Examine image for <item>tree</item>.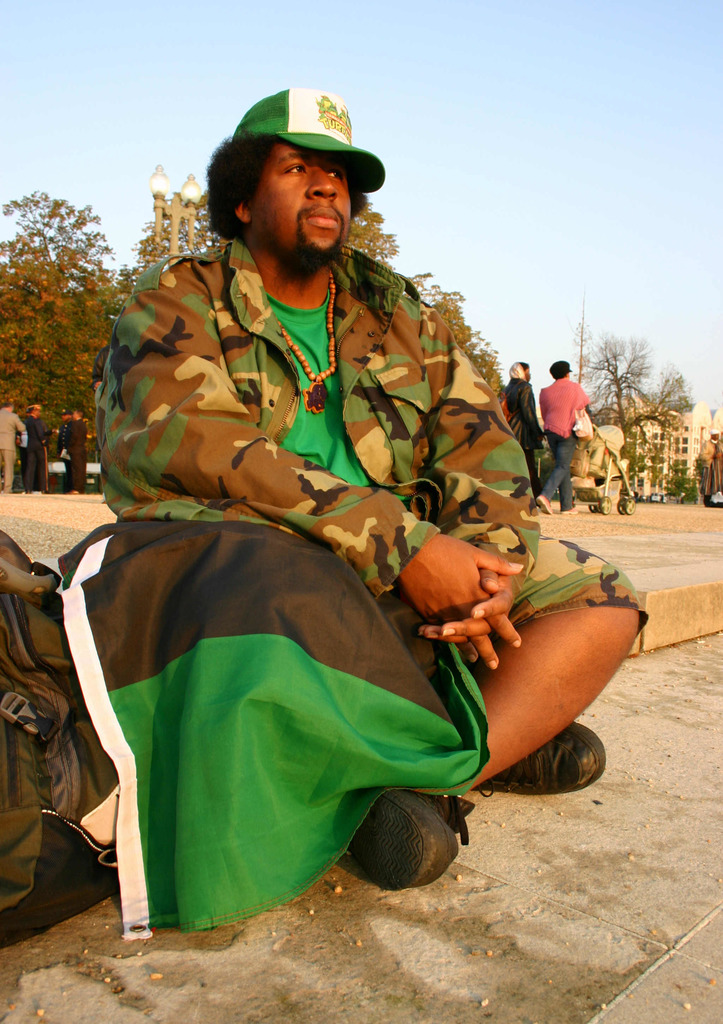
Examination result: pyautogui.locateOnScreen(2, 193, 511, 495).
